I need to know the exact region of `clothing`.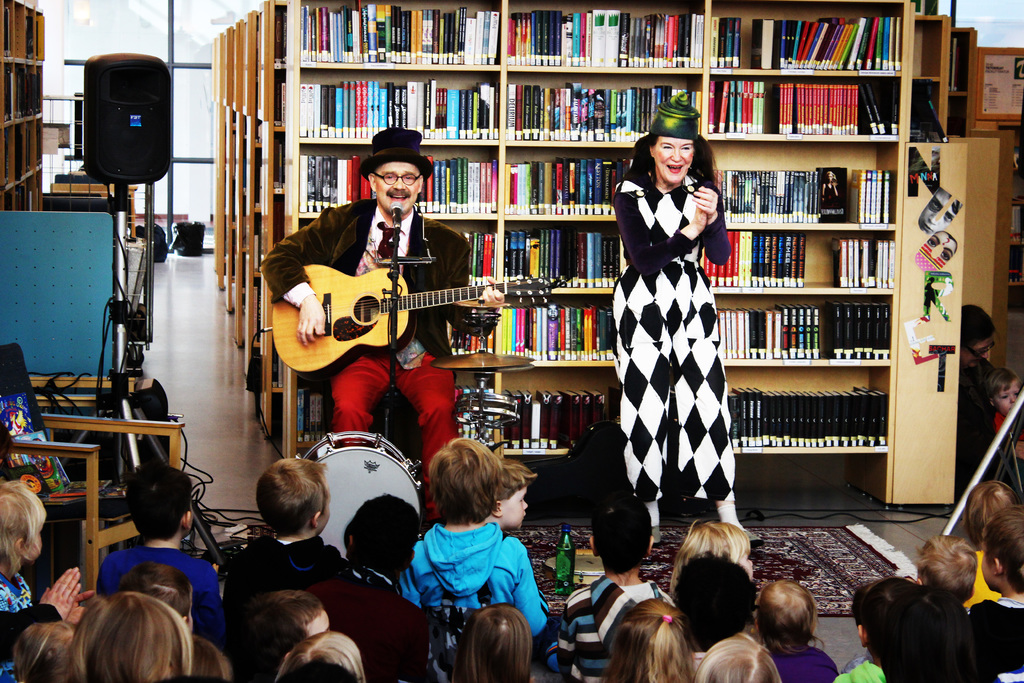
Region: (961, 547, 998, 611).
